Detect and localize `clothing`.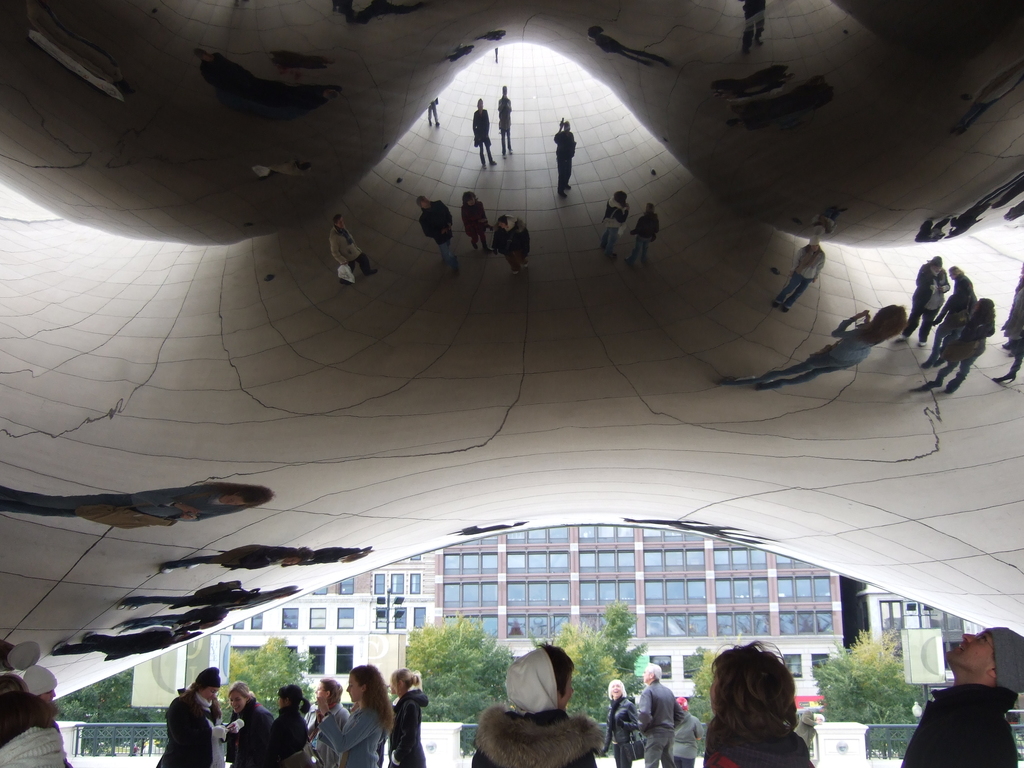
Localized at bbox=[460, 189, 483, 252].
